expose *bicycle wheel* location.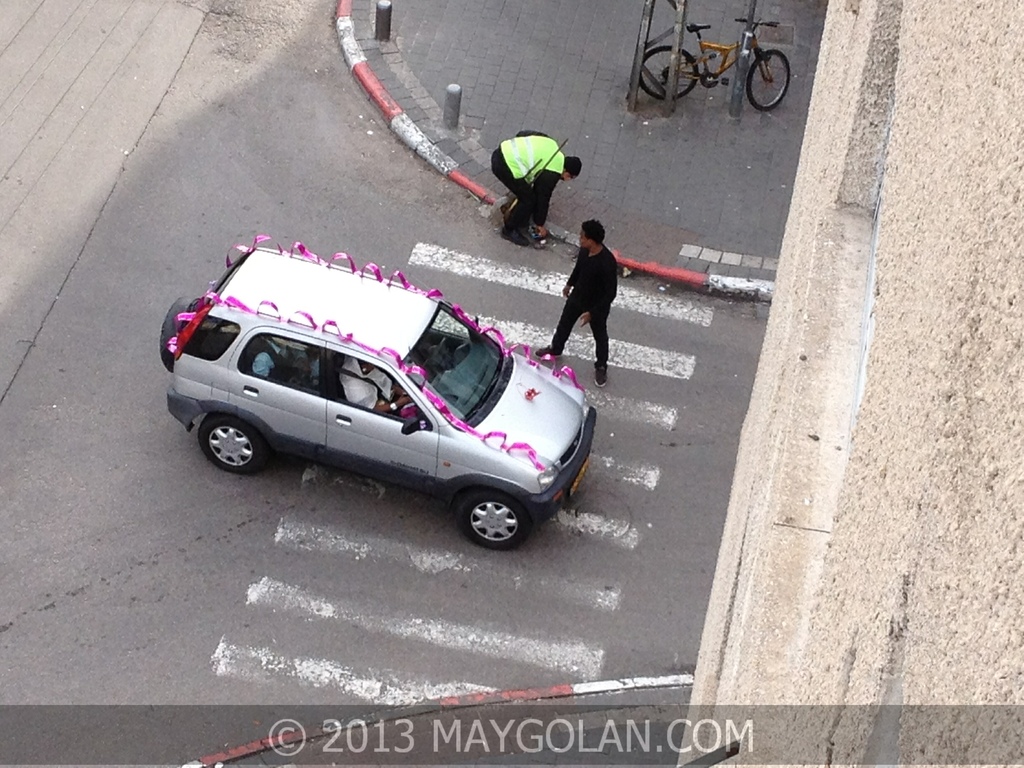
Exposed at <region>746, 47, 792, 113</region>.
